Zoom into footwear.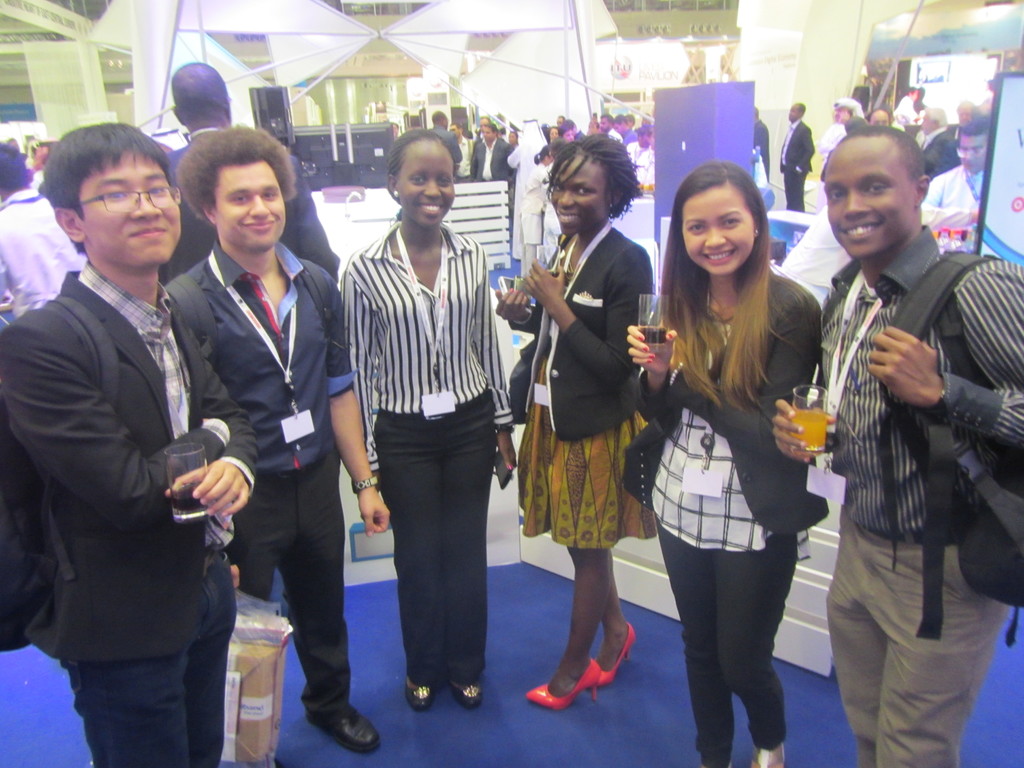
Zoom target: bbox=(396, 663, 428, 708).
